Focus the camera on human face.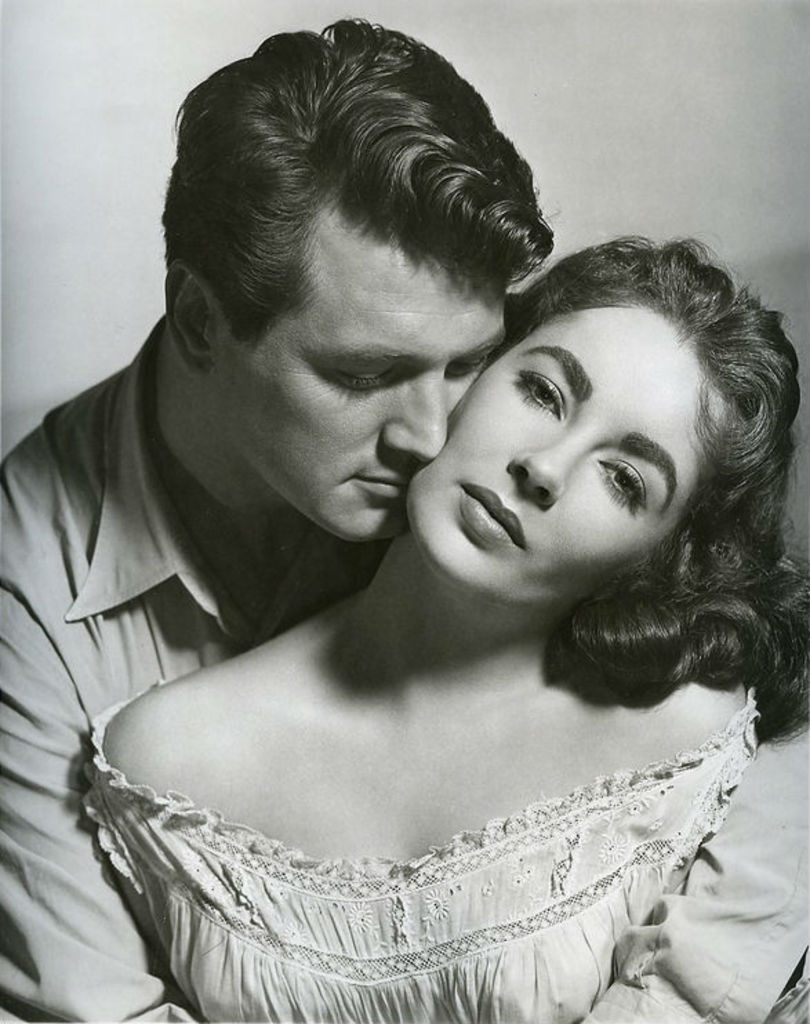
Focus region: rect(224, 229, 511, 544).
